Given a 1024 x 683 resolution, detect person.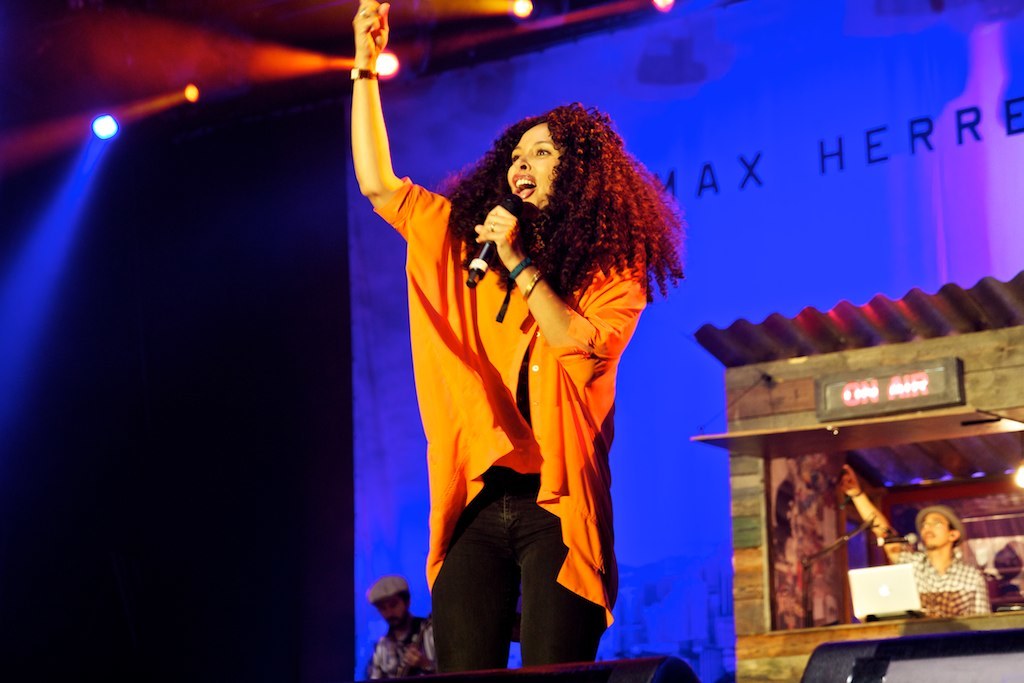
[left=355, top=68, right=704, bottom=662].
